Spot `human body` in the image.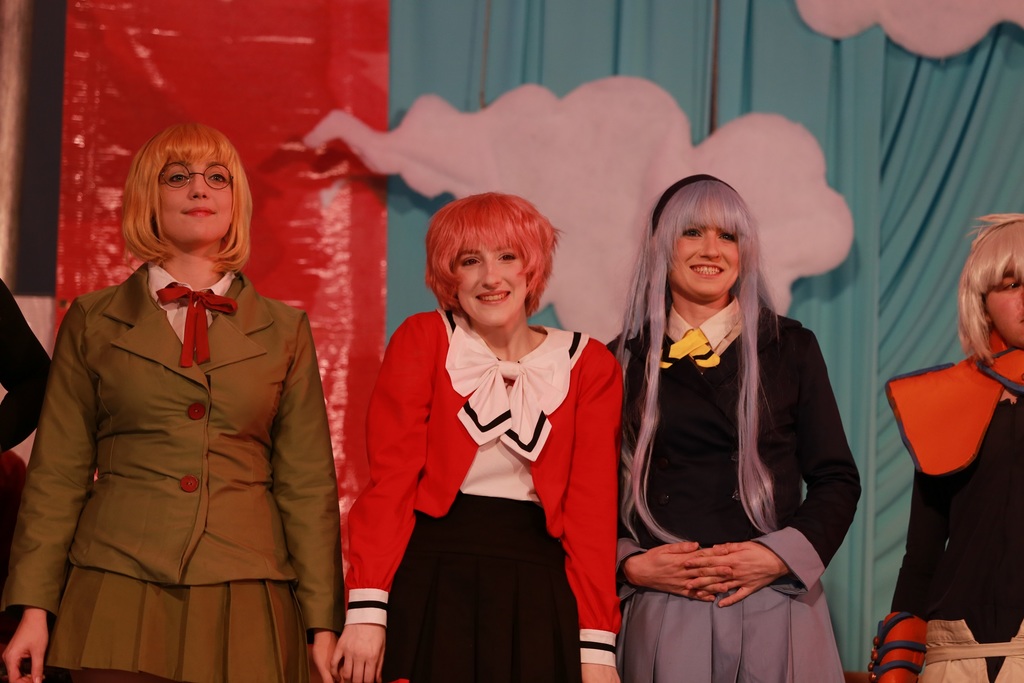
`human body` found at <bbox>878, 348, 1023, 682</bbox>.
